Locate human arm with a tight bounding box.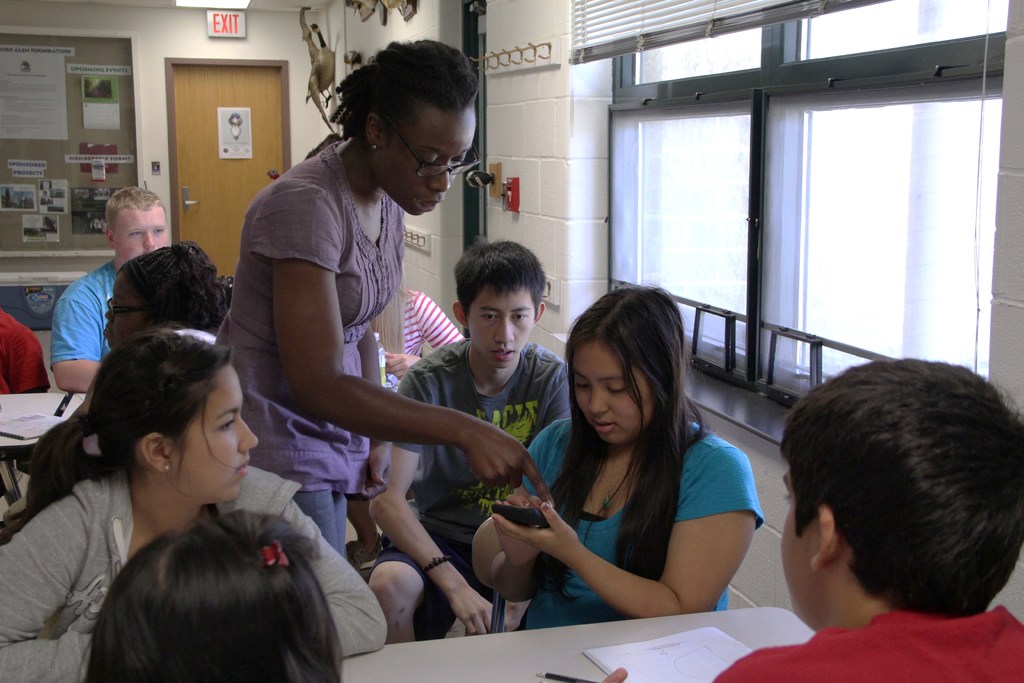
box=[0, 313, 50, 407].
